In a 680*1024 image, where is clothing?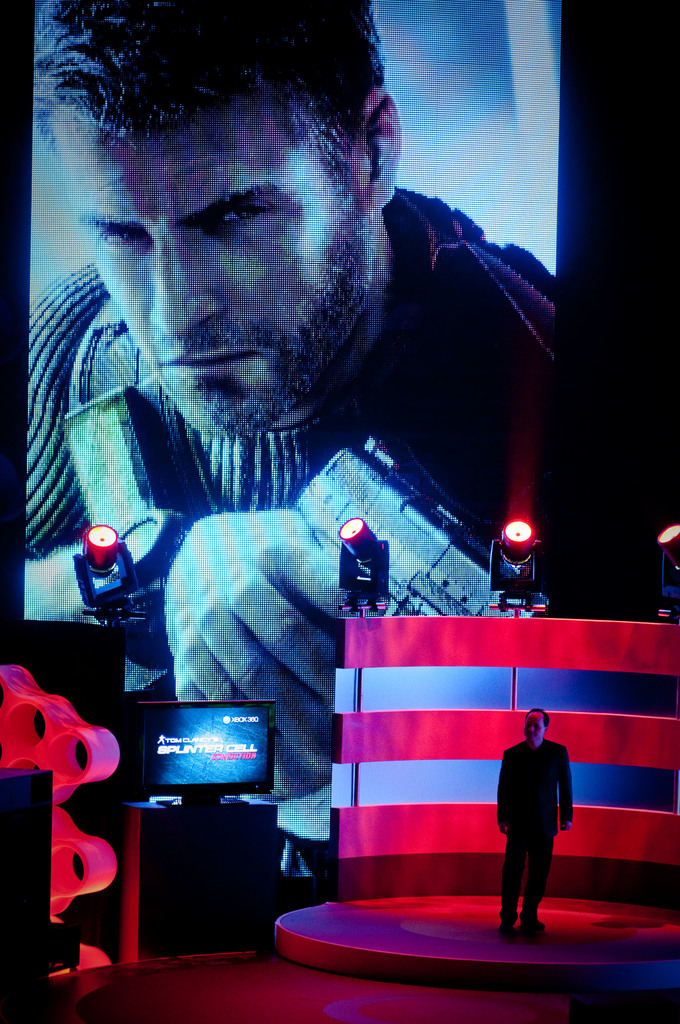
[x1=23, y1=183, x2=560, y2=550].
